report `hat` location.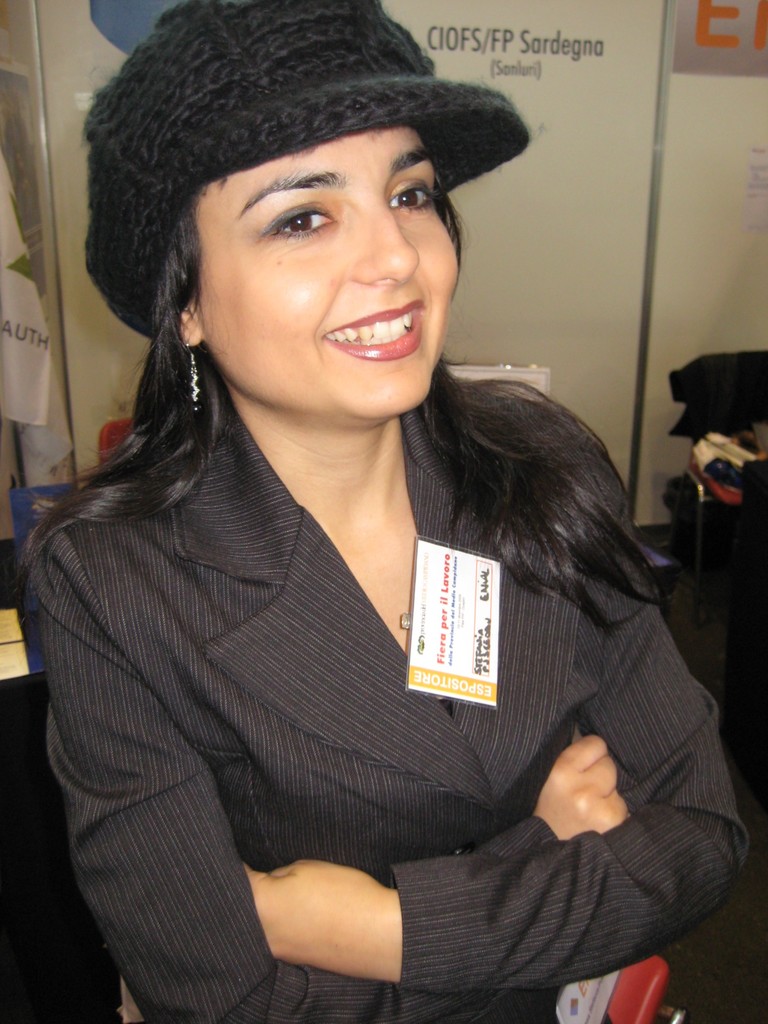
Report: bbox=(86, 0, 531, 344).
